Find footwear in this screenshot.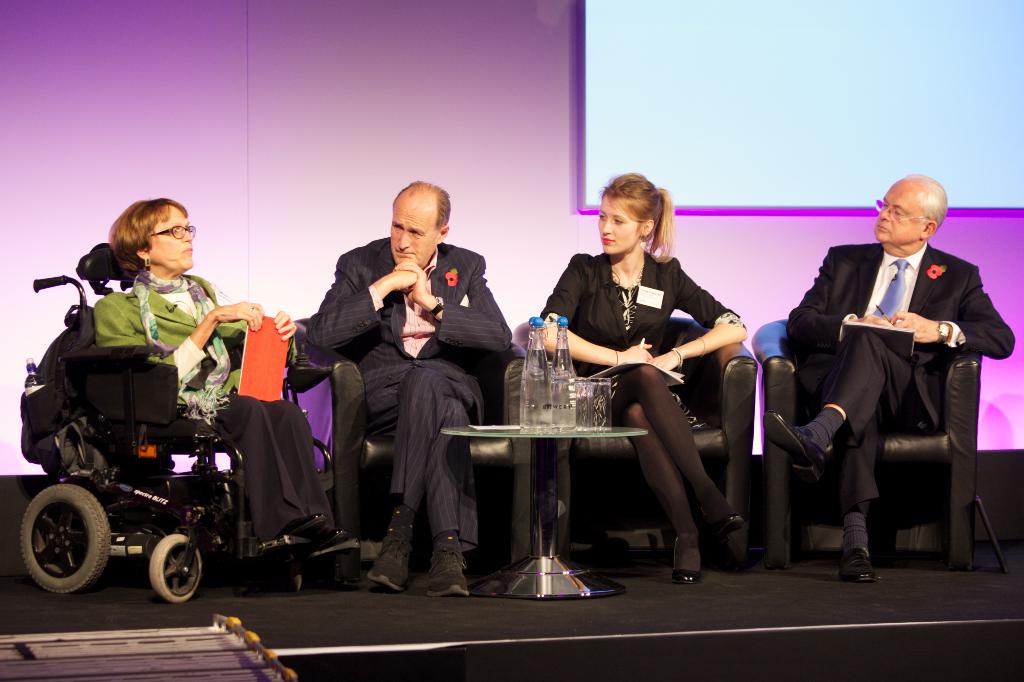
The bounding box for footwear is x1=758 y1=413 x2=824 y2=486.
